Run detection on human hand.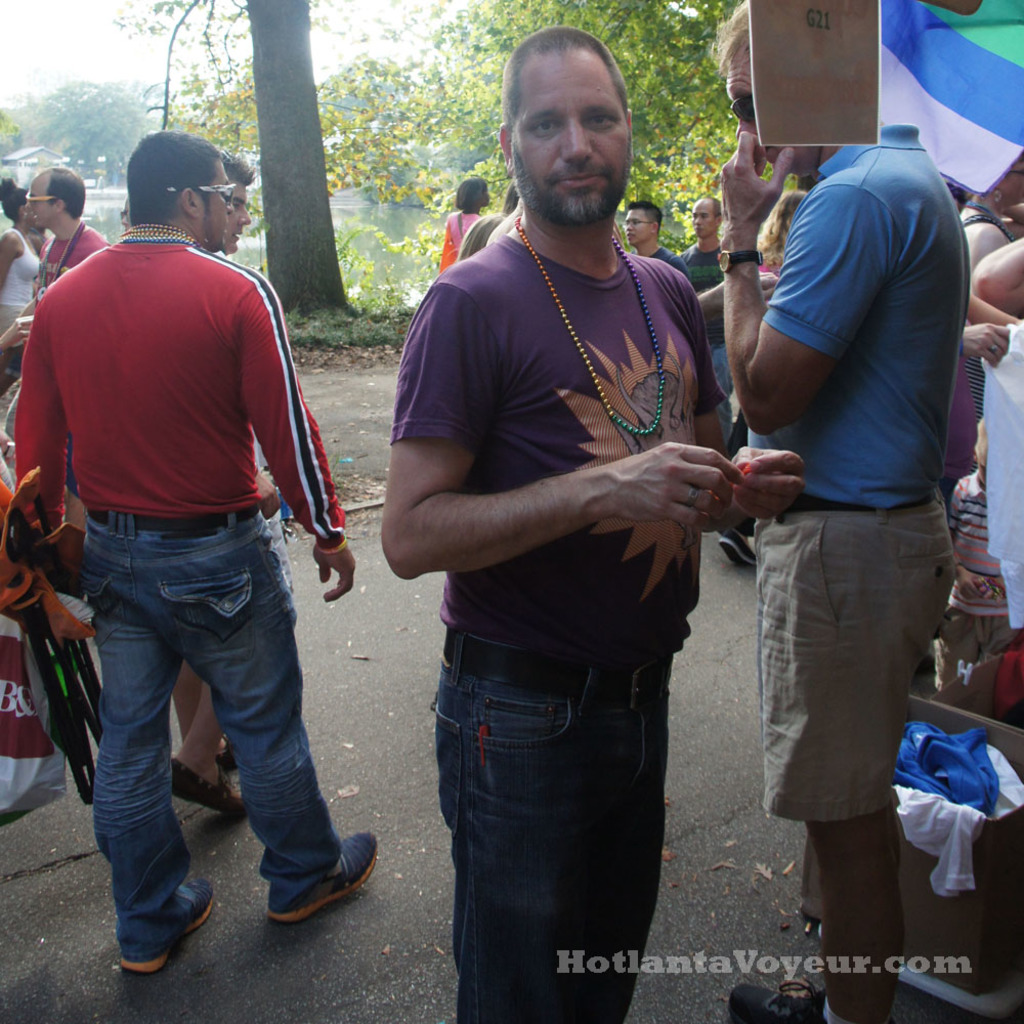
Result: box(310, 542, 356, 604).
